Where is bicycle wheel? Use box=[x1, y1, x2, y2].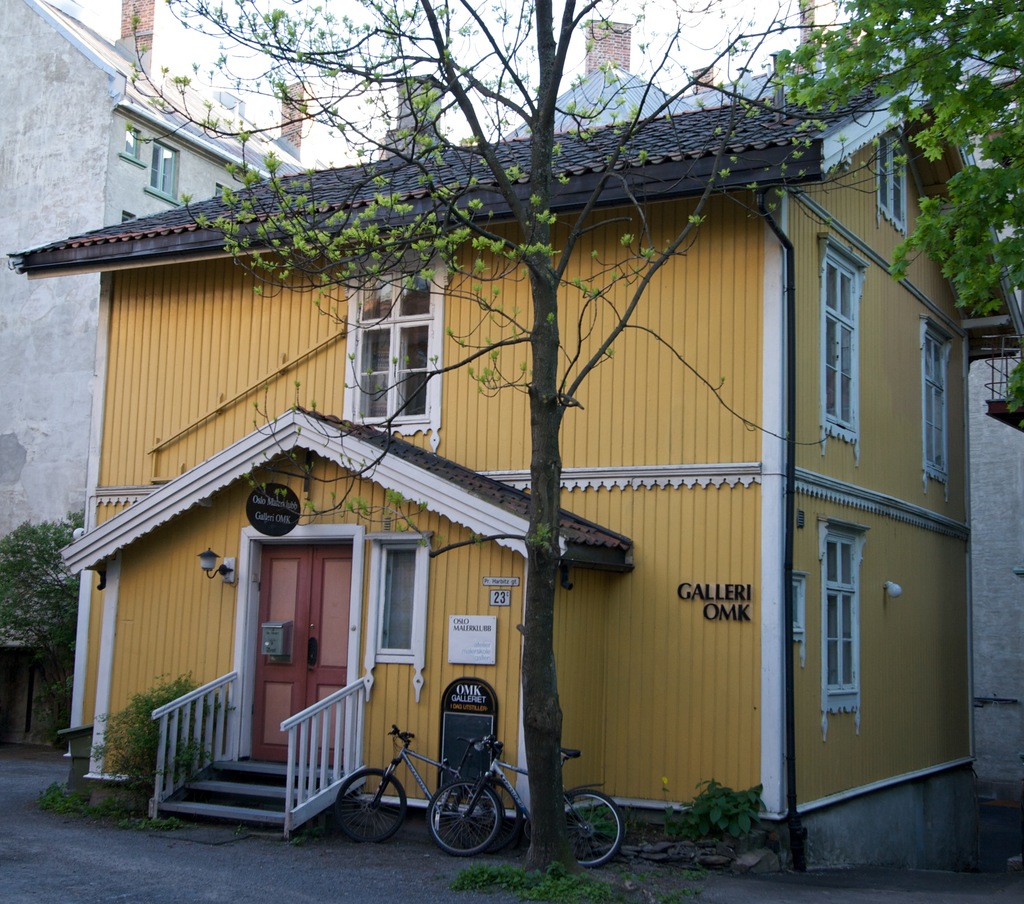
box=[450, 779, 522, 852].
